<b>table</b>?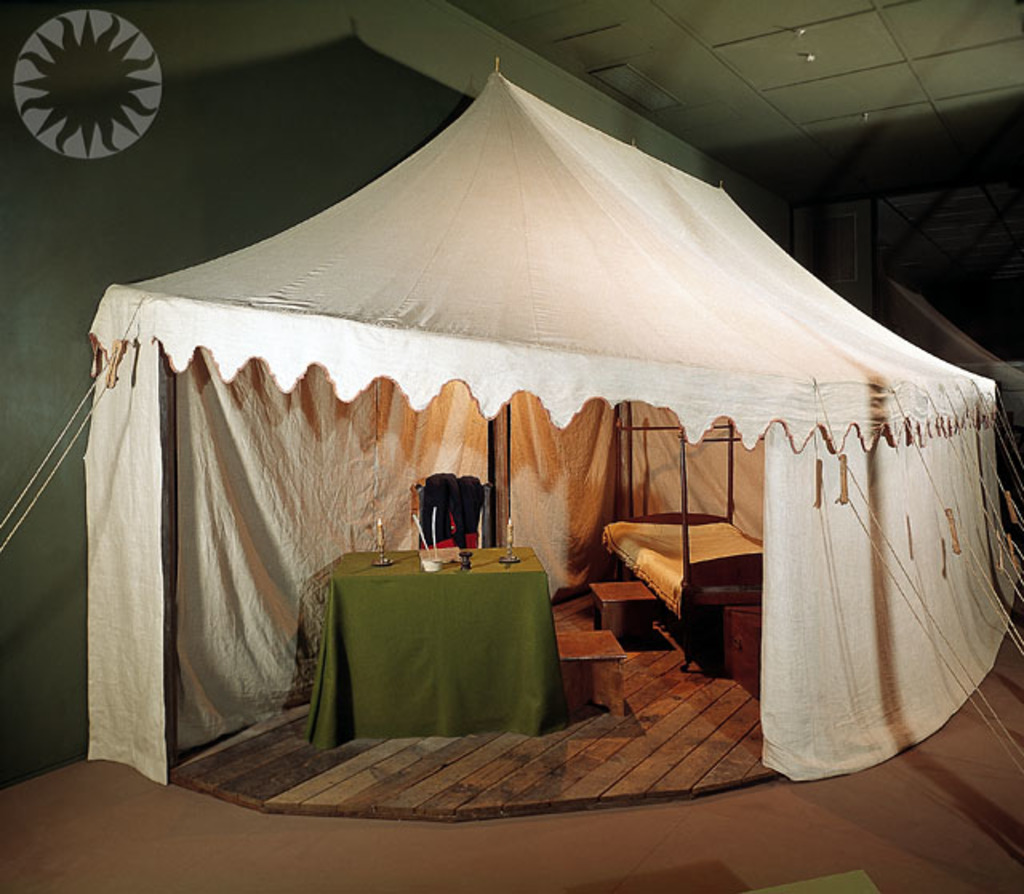
pyautogui.locateOnScreen(299, 497, 566, 771)
